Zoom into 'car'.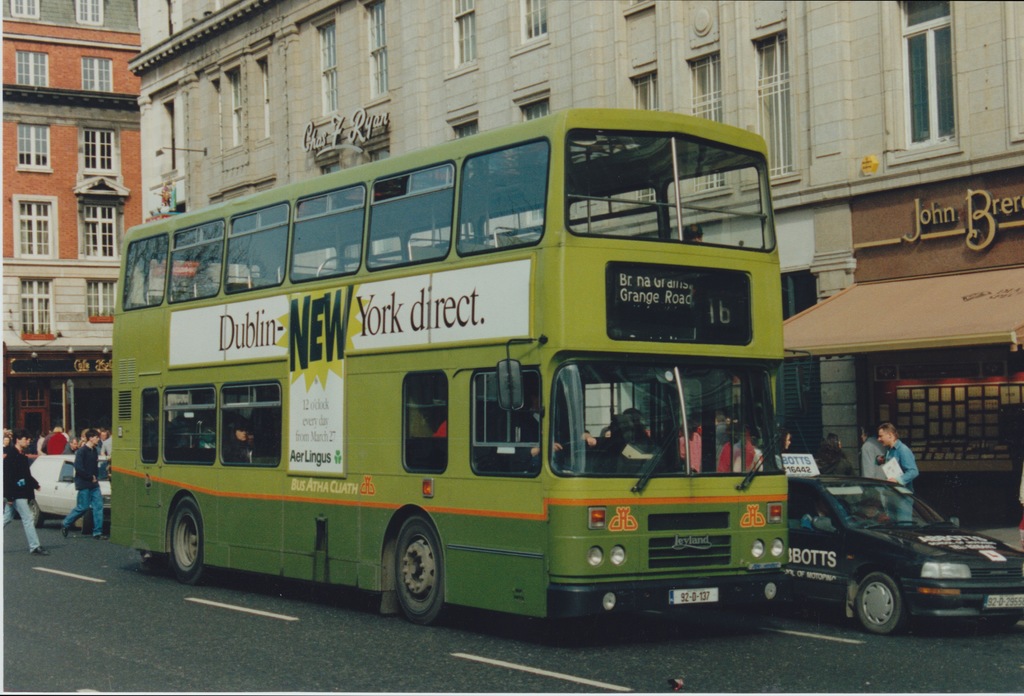
Zoom target: [786, 475, 1023, 637].
